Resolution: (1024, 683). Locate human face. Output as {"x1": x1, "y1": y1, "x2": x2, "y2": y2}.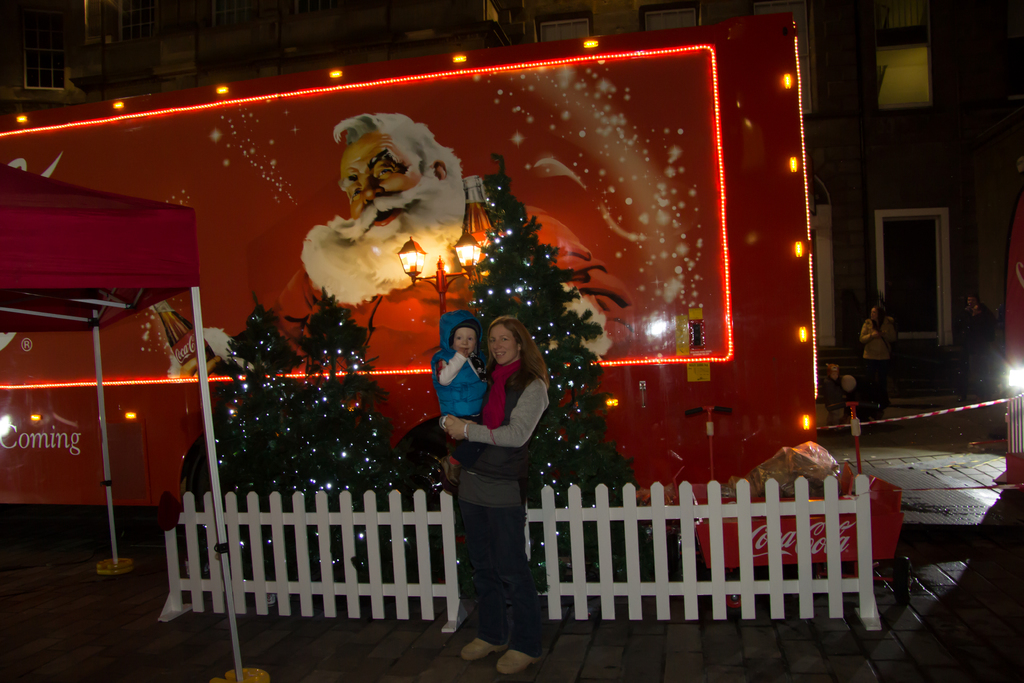
{"x1": 973, "y1": 304, "x2": 982, "y2": 315}.
